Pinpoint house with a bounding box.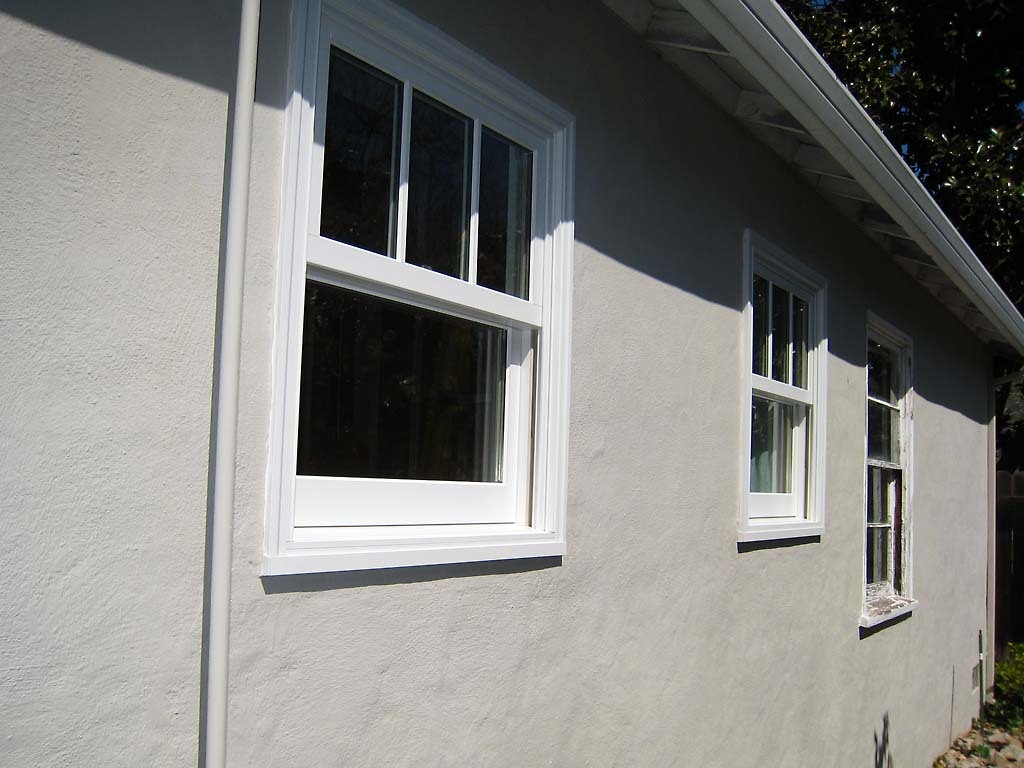
(0,0,1023,767).
